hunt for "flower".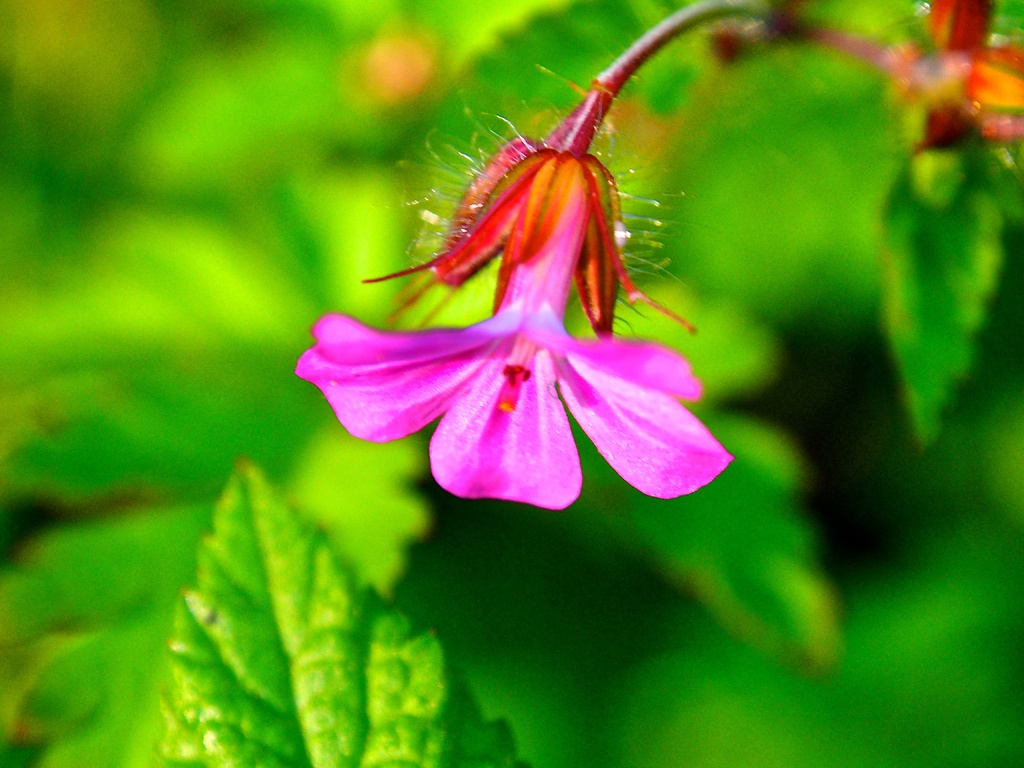
Hunted down at 308,85,737,527.
